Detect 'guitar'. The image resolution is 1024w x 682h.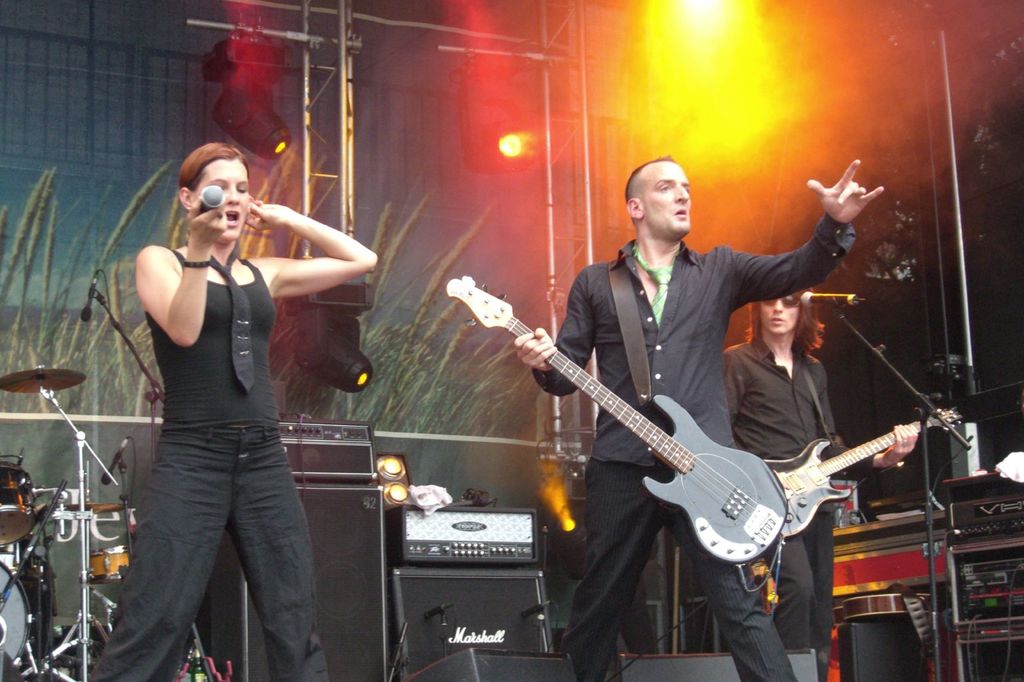
pyautogui.locateOnScreen(767, 399, 963, 542).
